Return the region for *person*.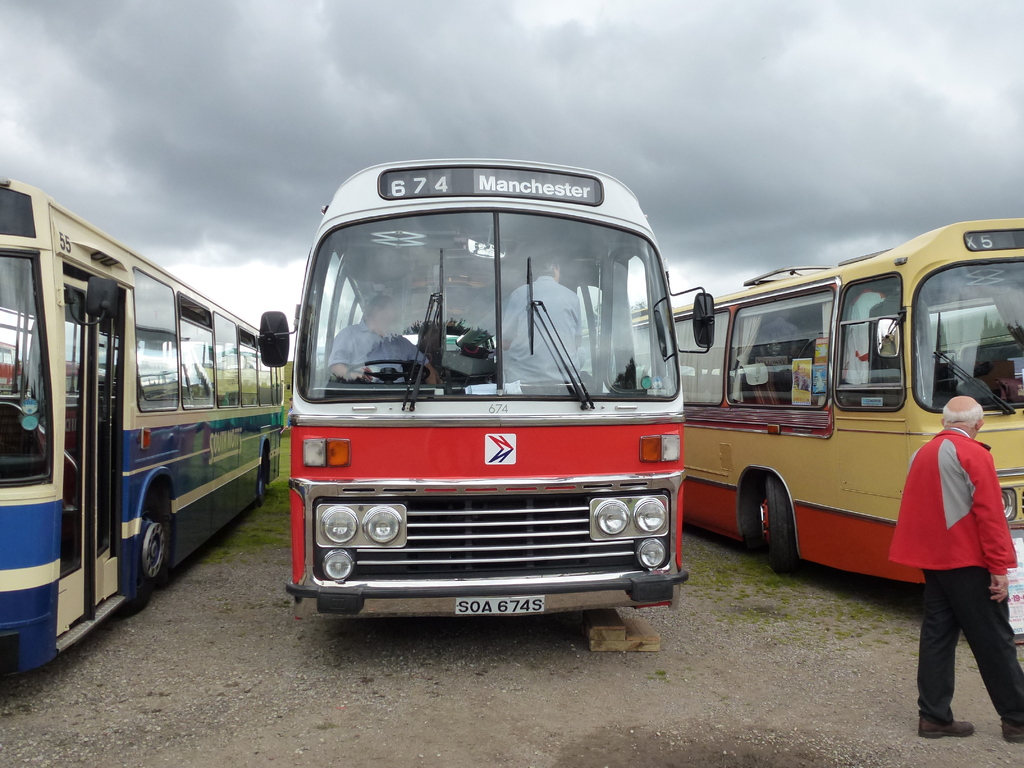
[885,397,1023,747].
